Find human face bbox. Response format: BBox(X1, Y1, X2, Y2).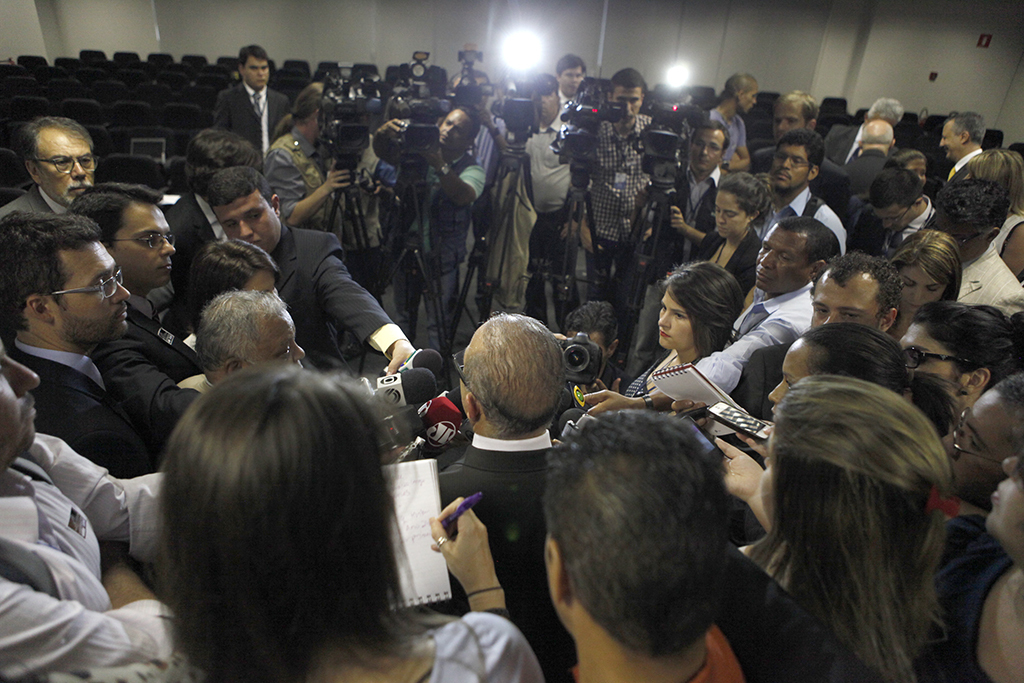
BBox(812, 277, 881, 330).
